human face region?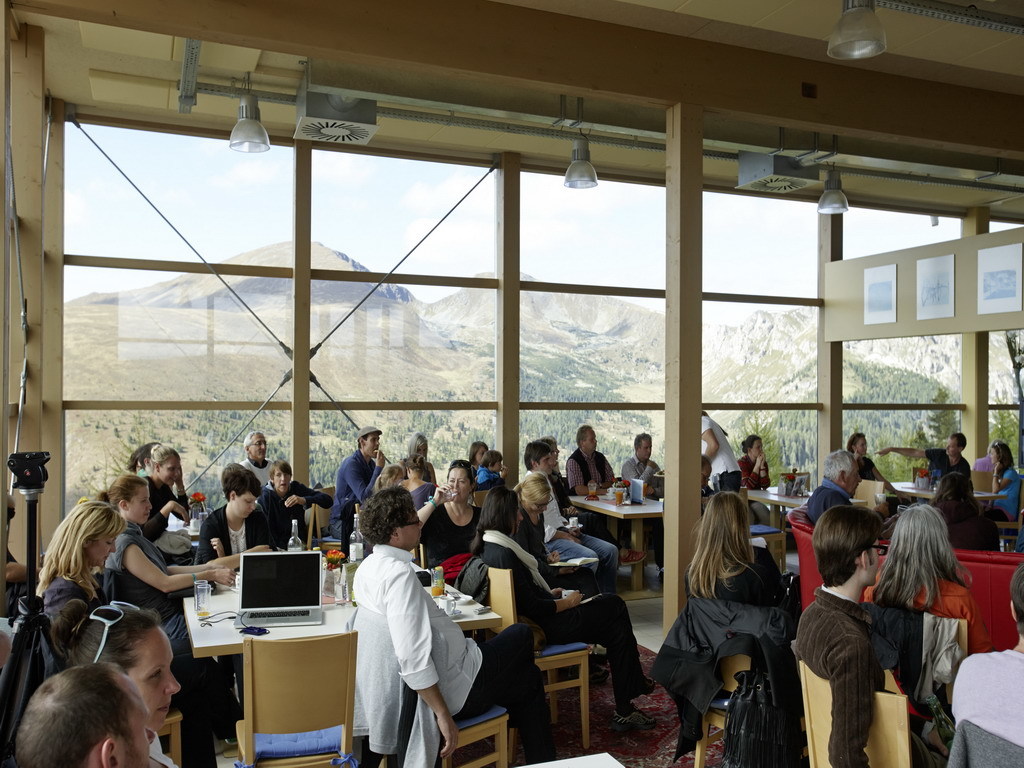
bbox=(849, 467, 863, 497)
